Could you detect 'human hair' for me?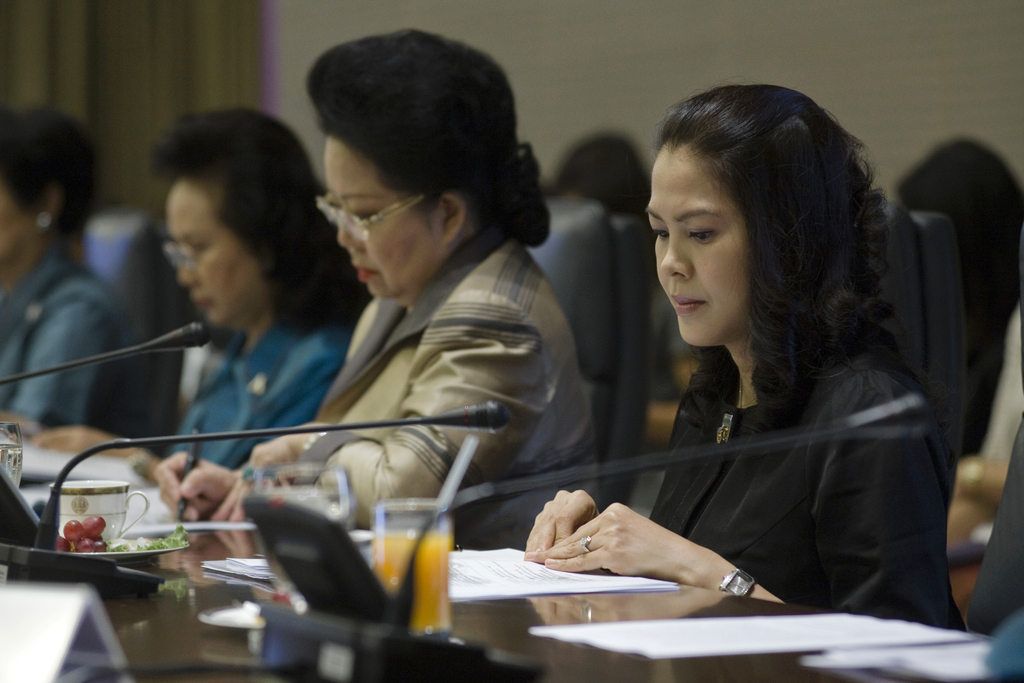
Detection result: detection(652, 79, 925, 500).
